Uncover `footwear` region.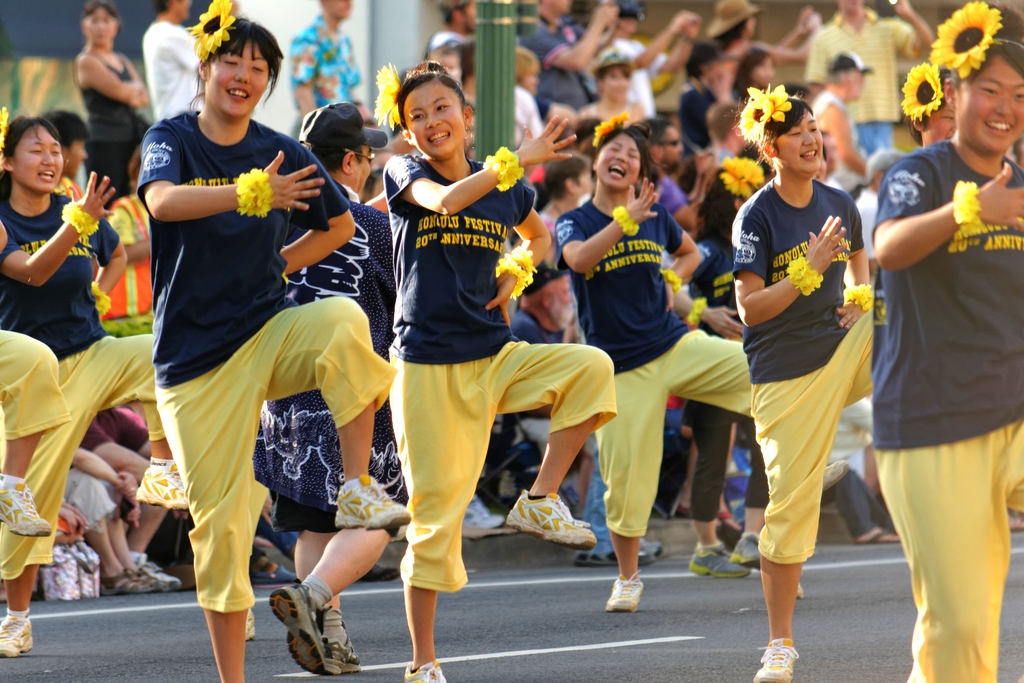
Uncovered: rect(402, 666, 447, 682).
